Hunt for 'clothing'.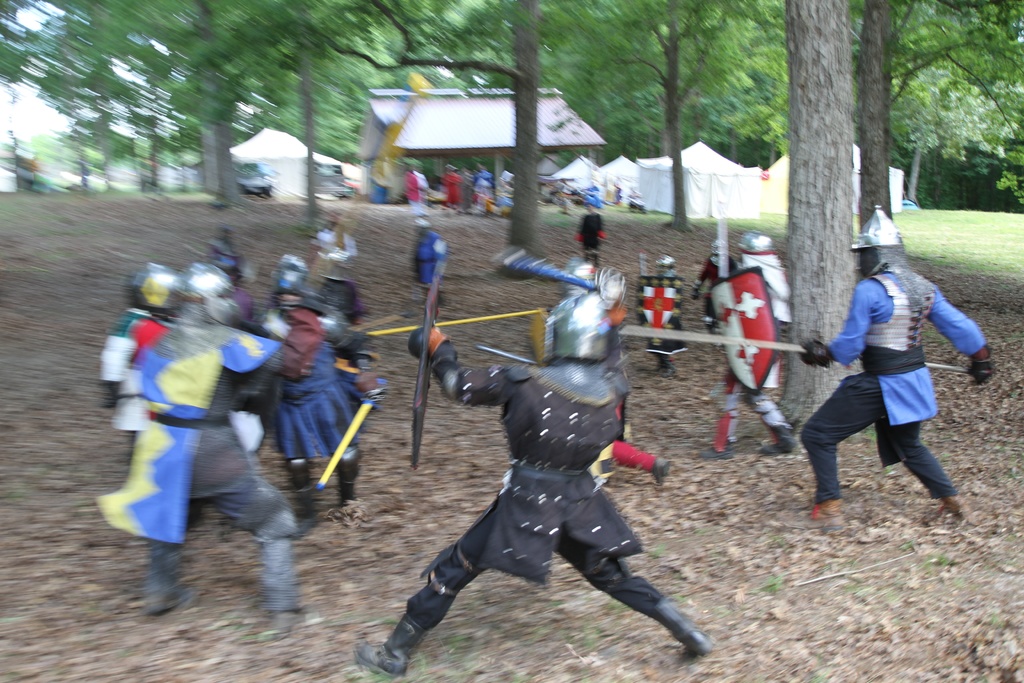
Hunted down at box(415, 359, 646, 604).
